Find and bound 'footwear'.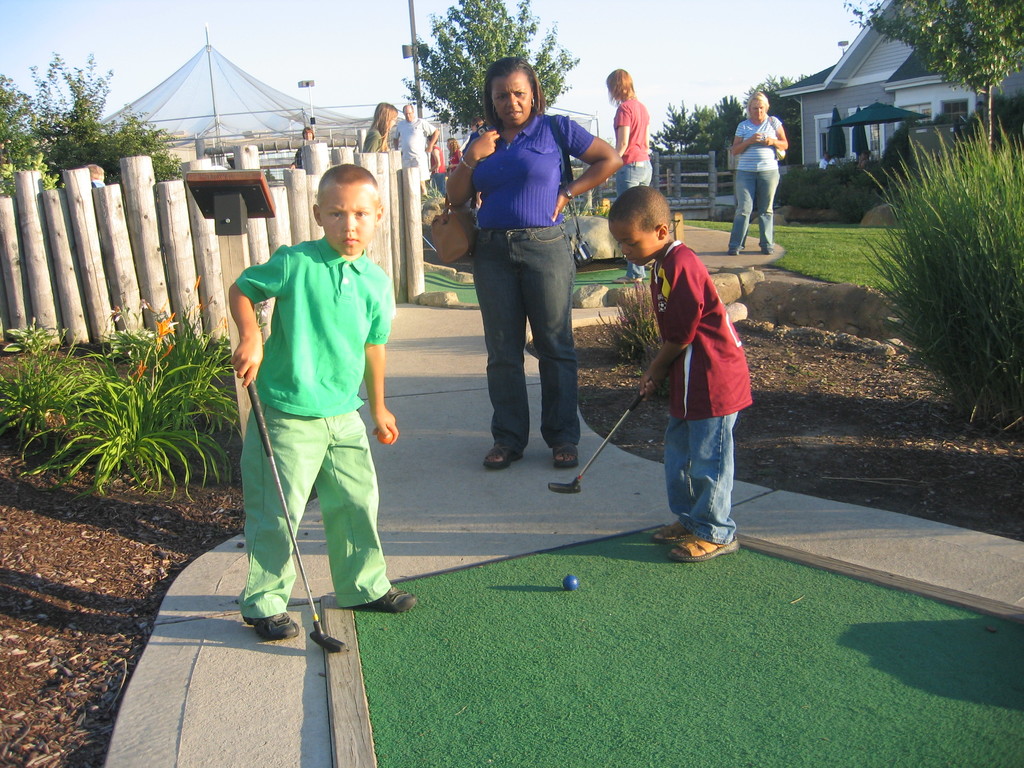
Bound: bbox=(241, 611, 301, 641).
